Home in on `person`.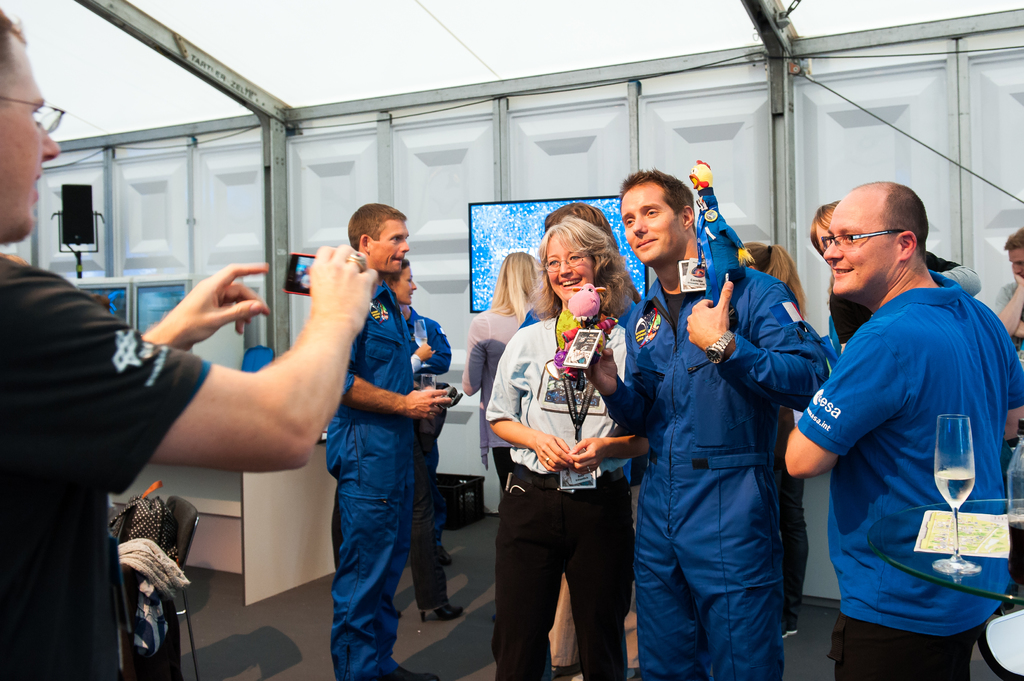
Homed in at (x1=787, y1=179, x2=1023, y2=680).
